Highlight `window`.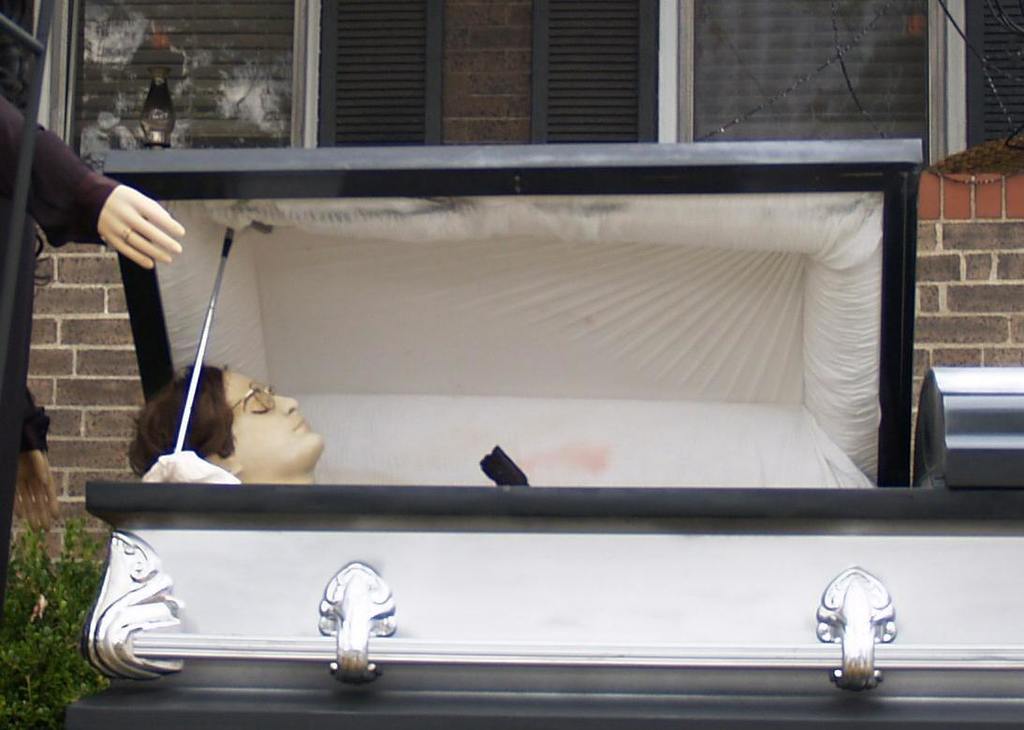
Highlighted region: bbox(524, 15, 685, 145).
